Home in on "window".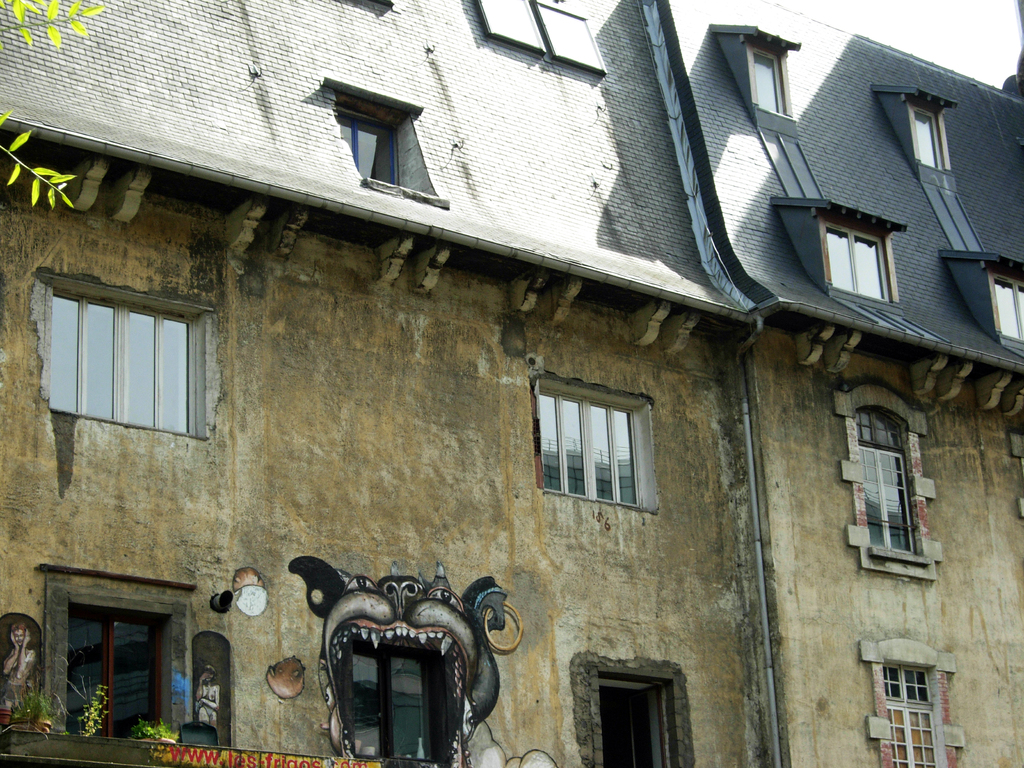
Homed in at <bbox>575, 653, 700, 767</bbox>.
